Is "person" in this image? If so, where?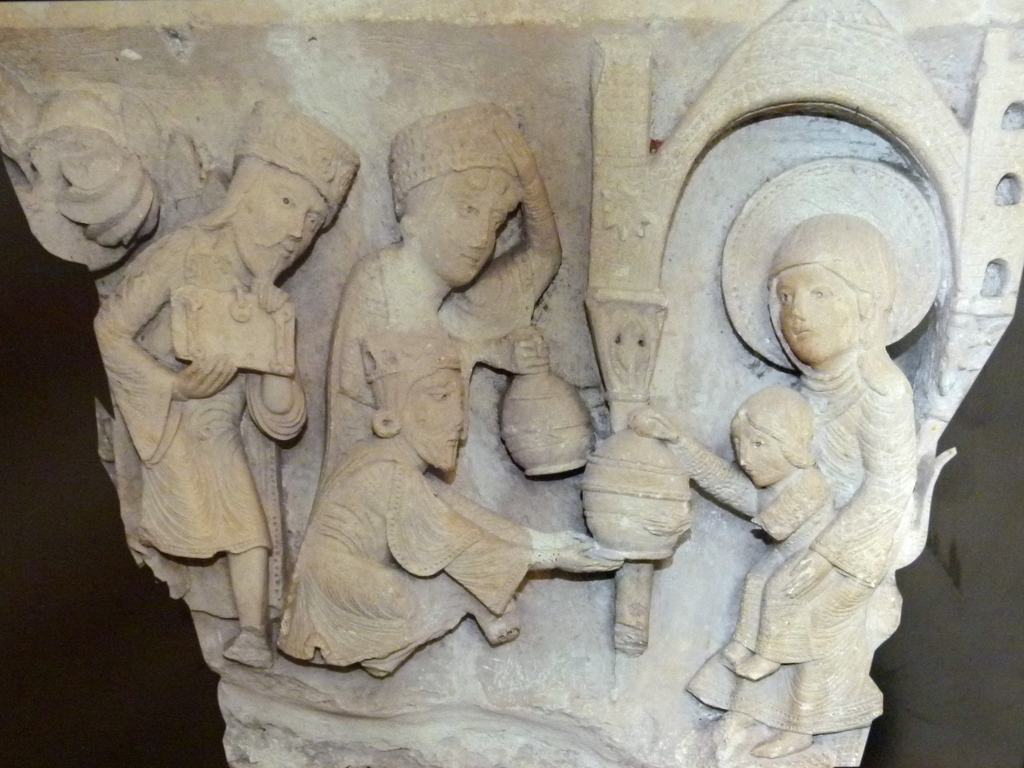
Yes, at crop(310, 93, 568, 484).
